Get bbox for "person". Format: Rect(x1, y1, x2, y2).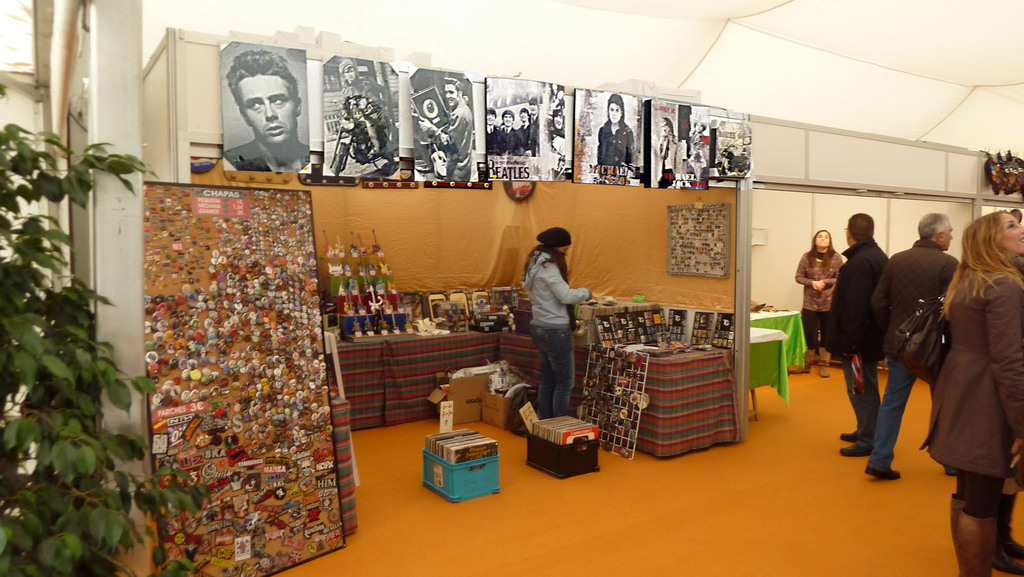
Rect(515, 213, 589, 440).
